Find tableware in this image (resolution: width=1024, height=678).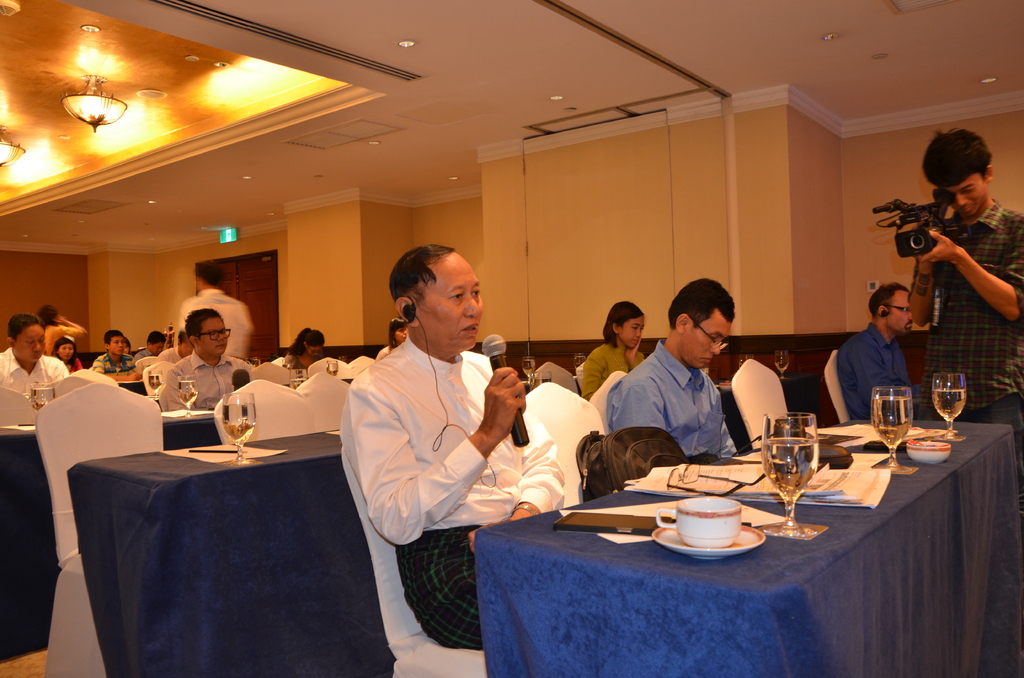
crop(221, 387, 261, 469).
